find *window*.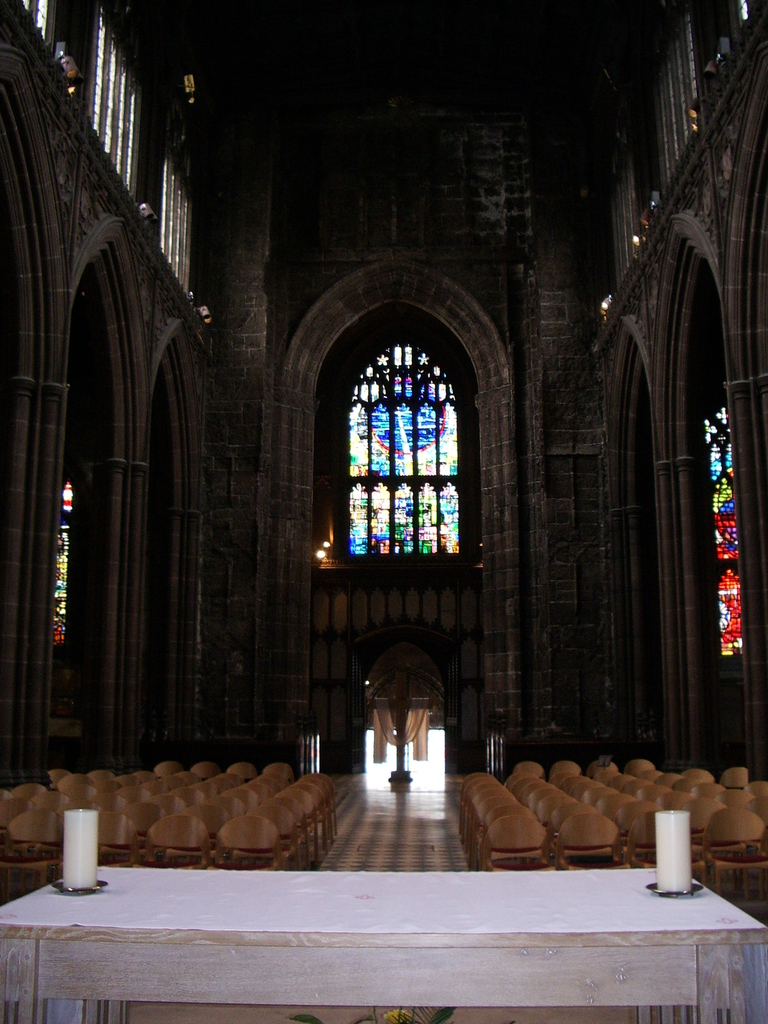
x1=51, y1=476, x2=70, y2=646.
